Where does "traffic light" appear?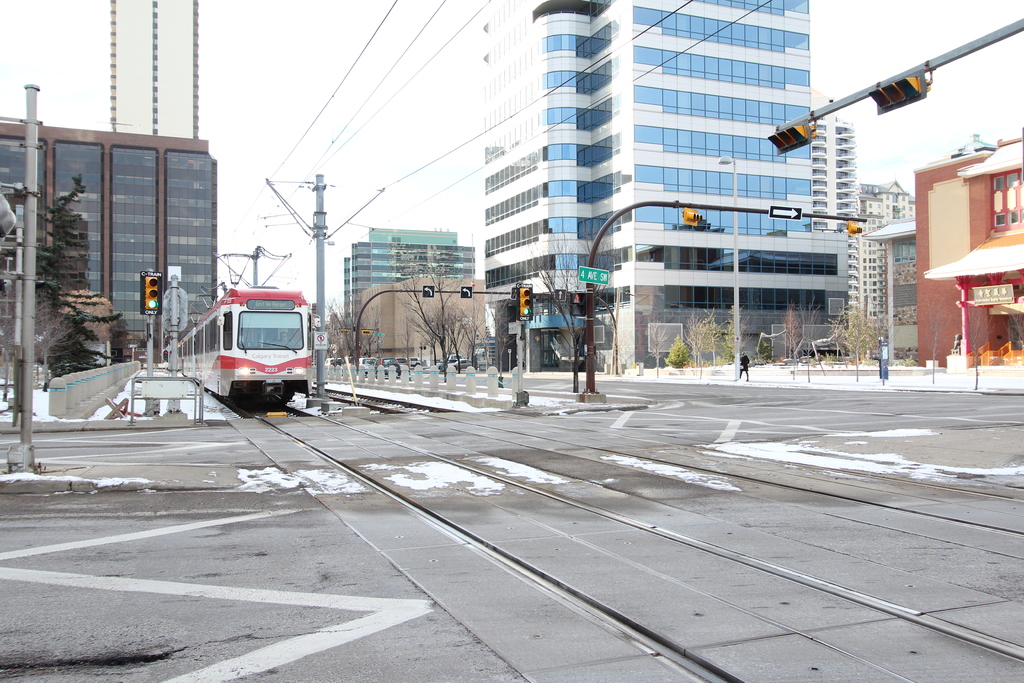
Appears at locate(146, 277, 159, 311).
